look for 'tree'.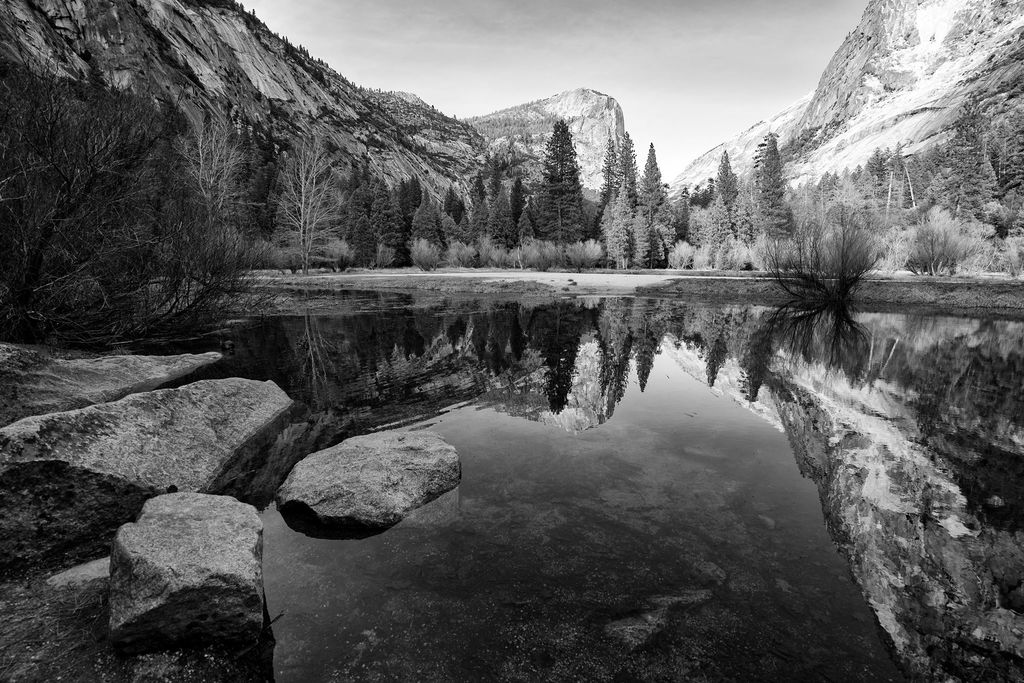
Found: region(591, 127, 621, 240).
